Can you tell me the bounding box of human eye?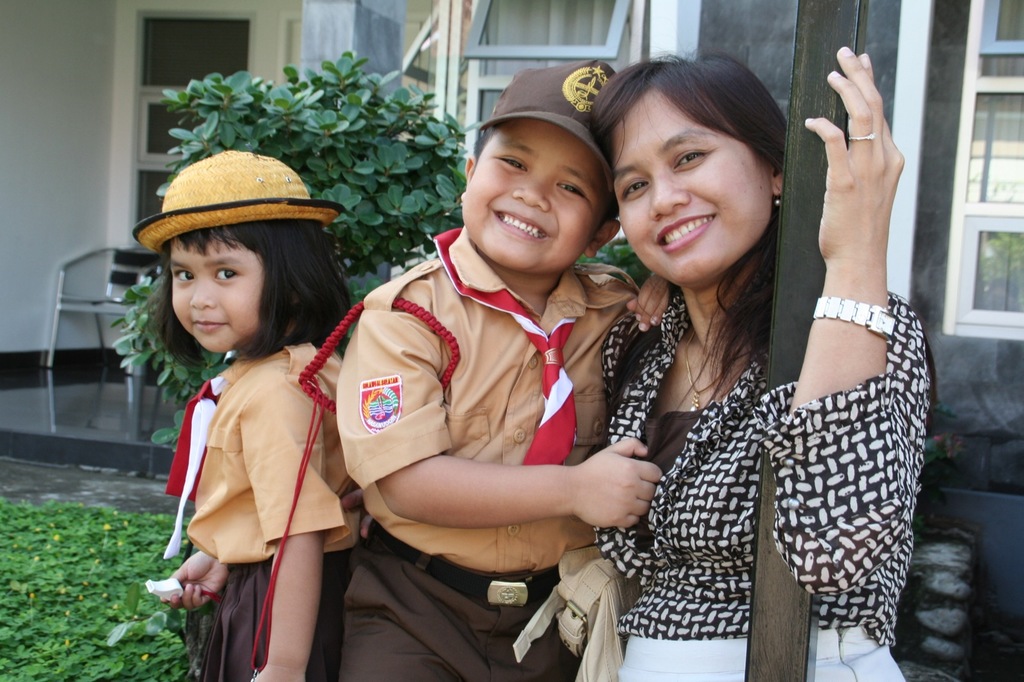
region(676, 148, 710, 171).
